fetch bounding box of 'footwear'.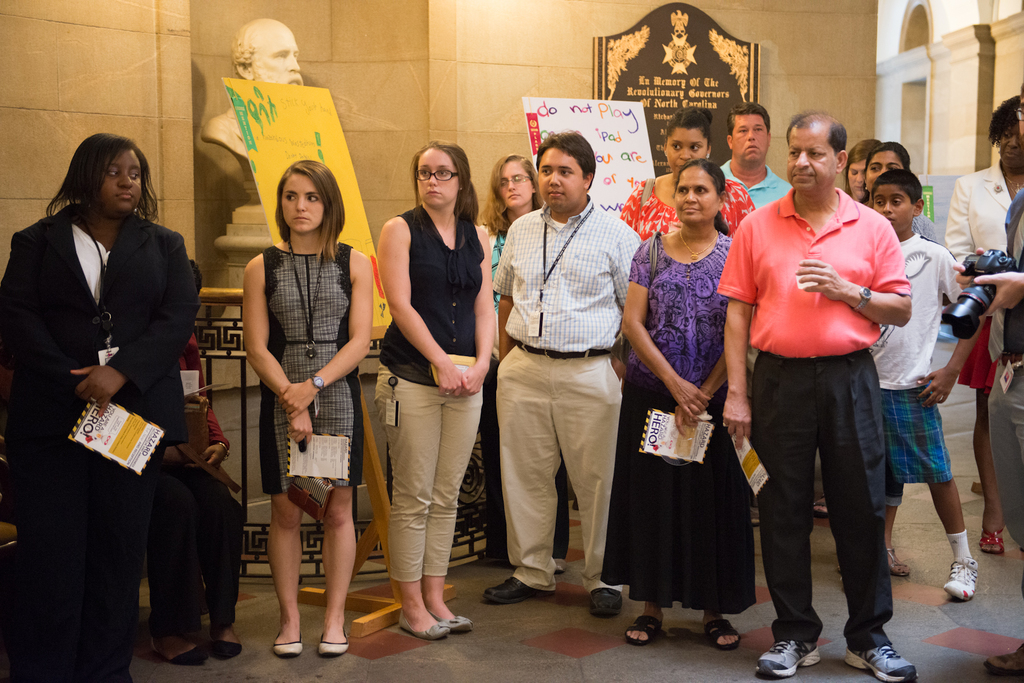
Bbox: [x1=155, y1=641, x2=204, y2=665].
